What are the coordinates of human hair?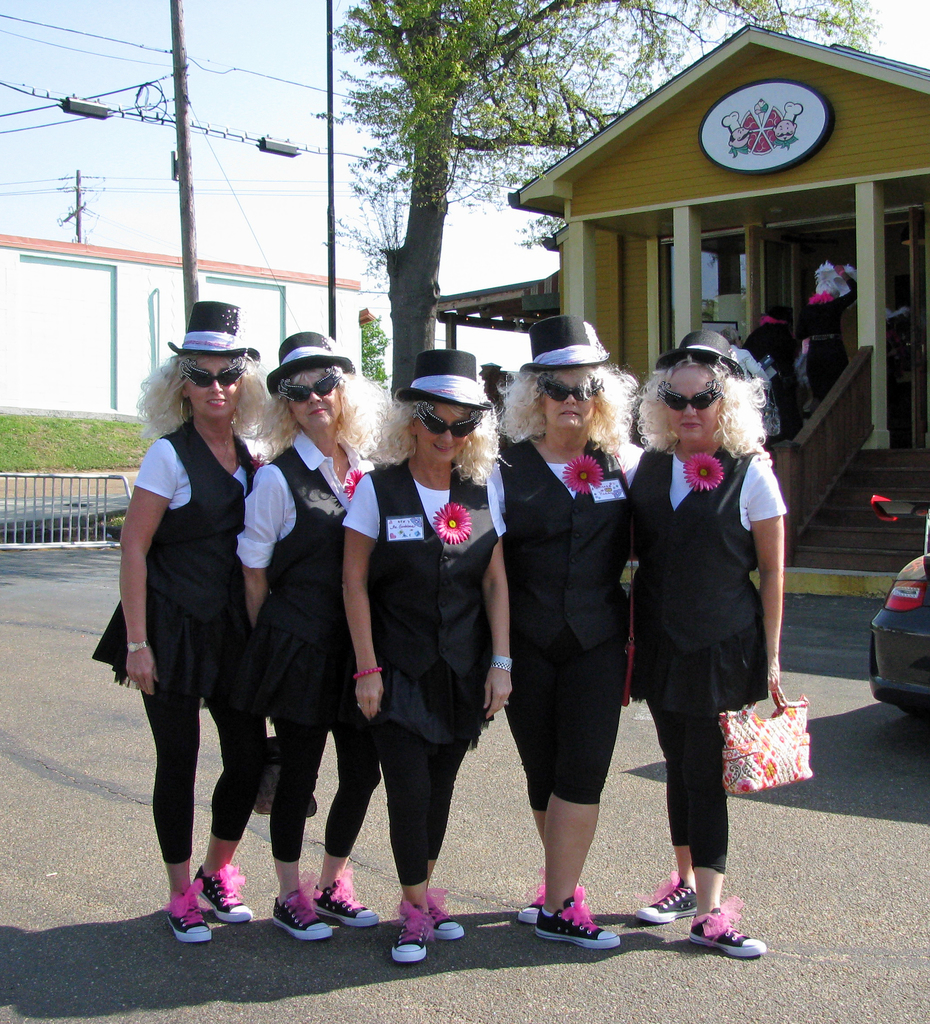
Rect(370, 377, 489, 477).
